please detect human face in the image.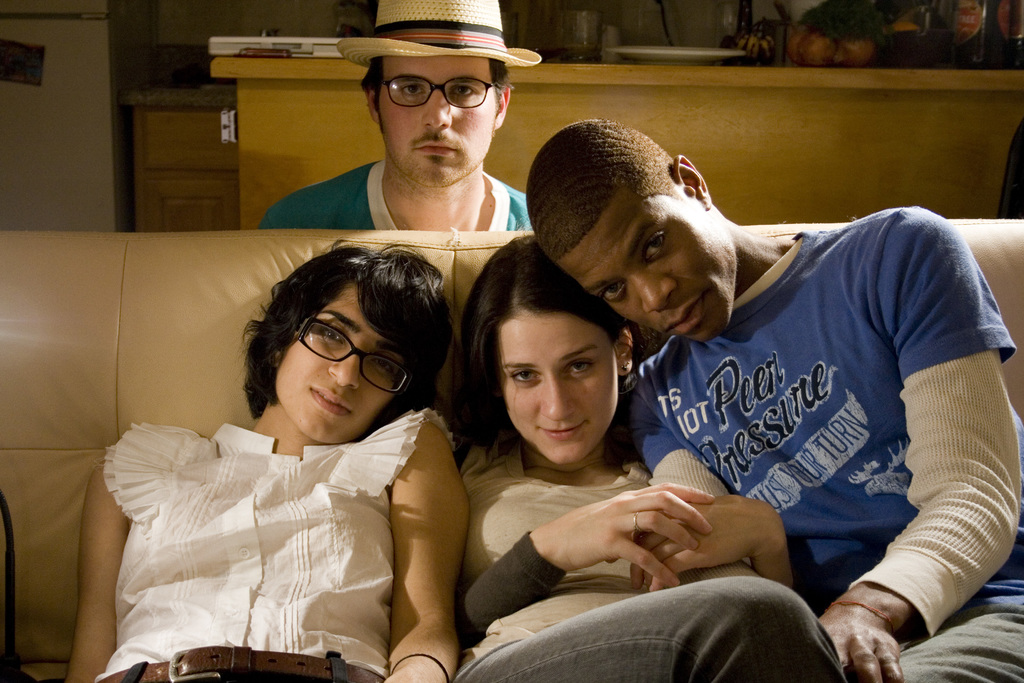
locate(556, 190, 735, 347).
